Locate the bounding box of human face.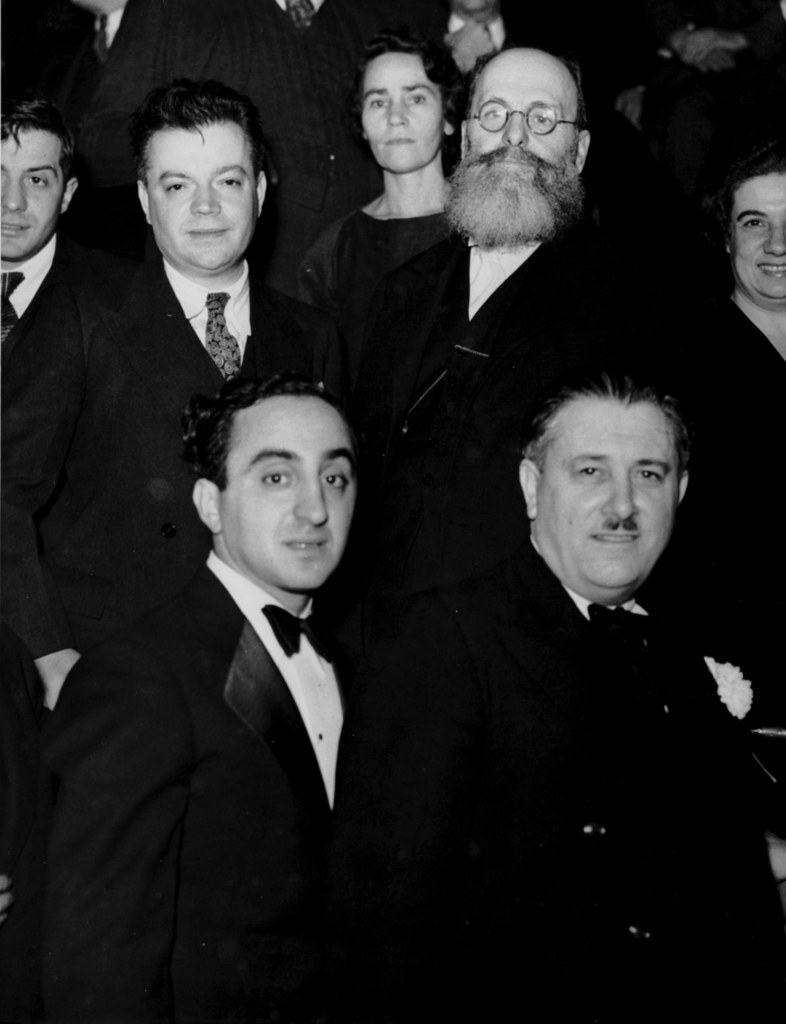
Bounding box: [left=146, top=120, right=260, bottom=279].
